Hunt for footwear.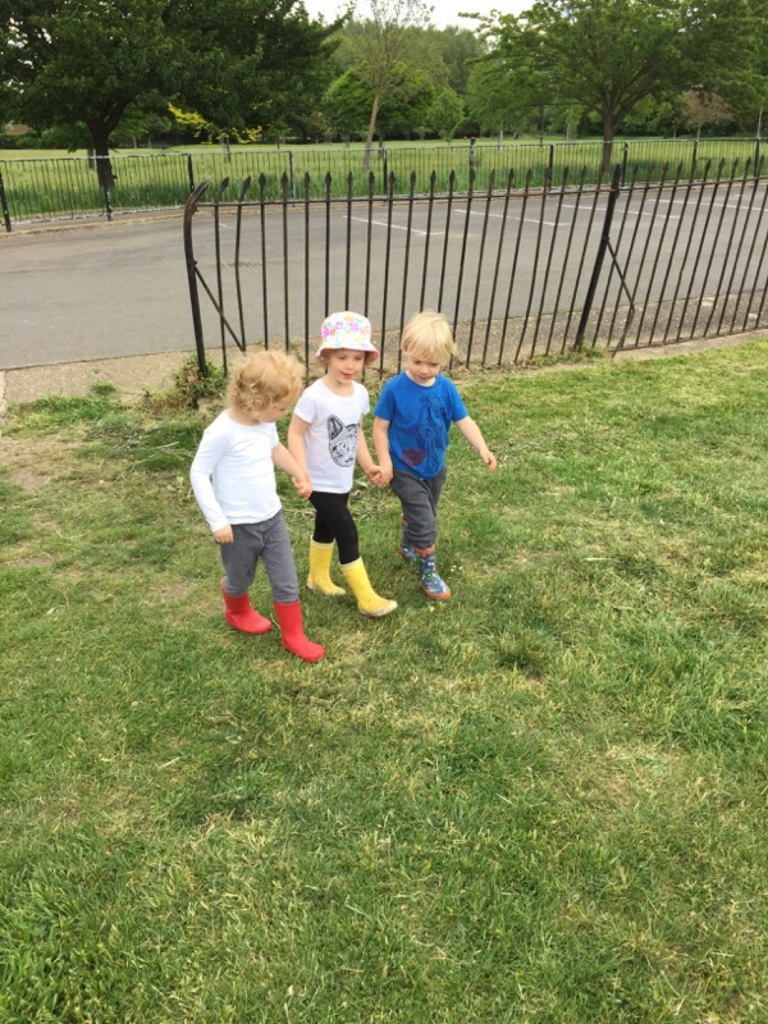
Hunted down at <region>302, 540, 347, 595</region>.
